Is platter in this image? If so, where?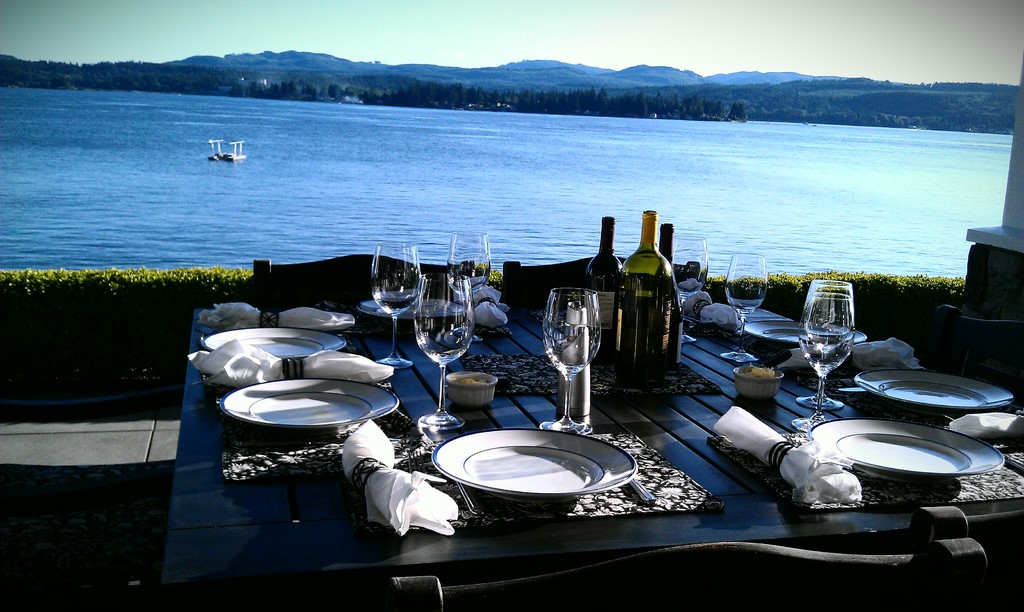
Yes, at Rect(202, 328, 344, 358).
